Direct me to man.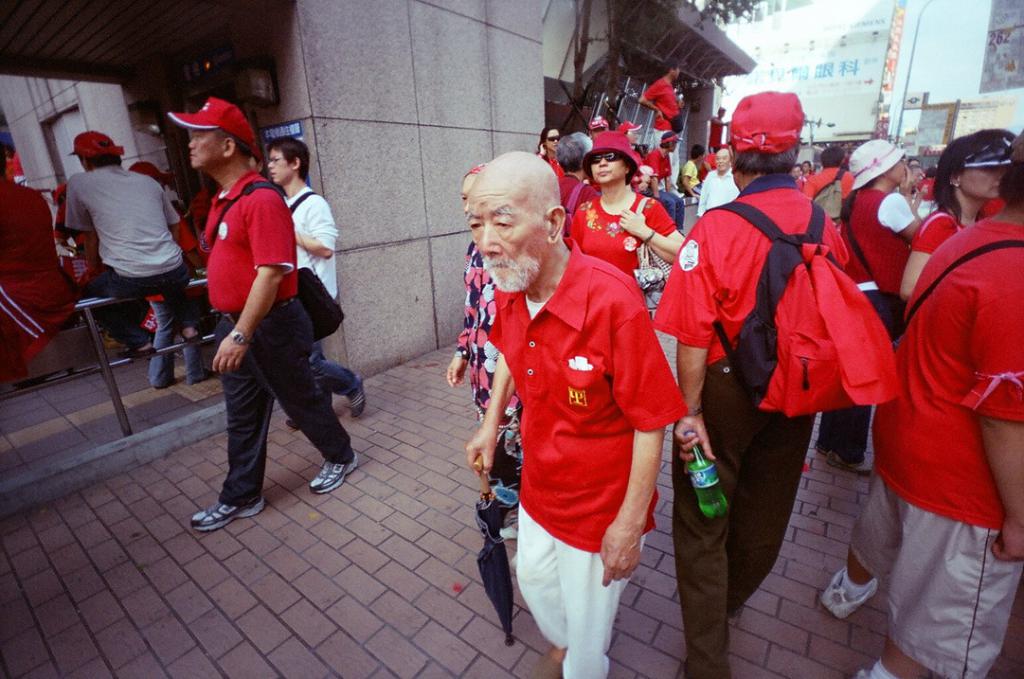
Direction: [x1=457, y1=142, x2=696, y2=677].
